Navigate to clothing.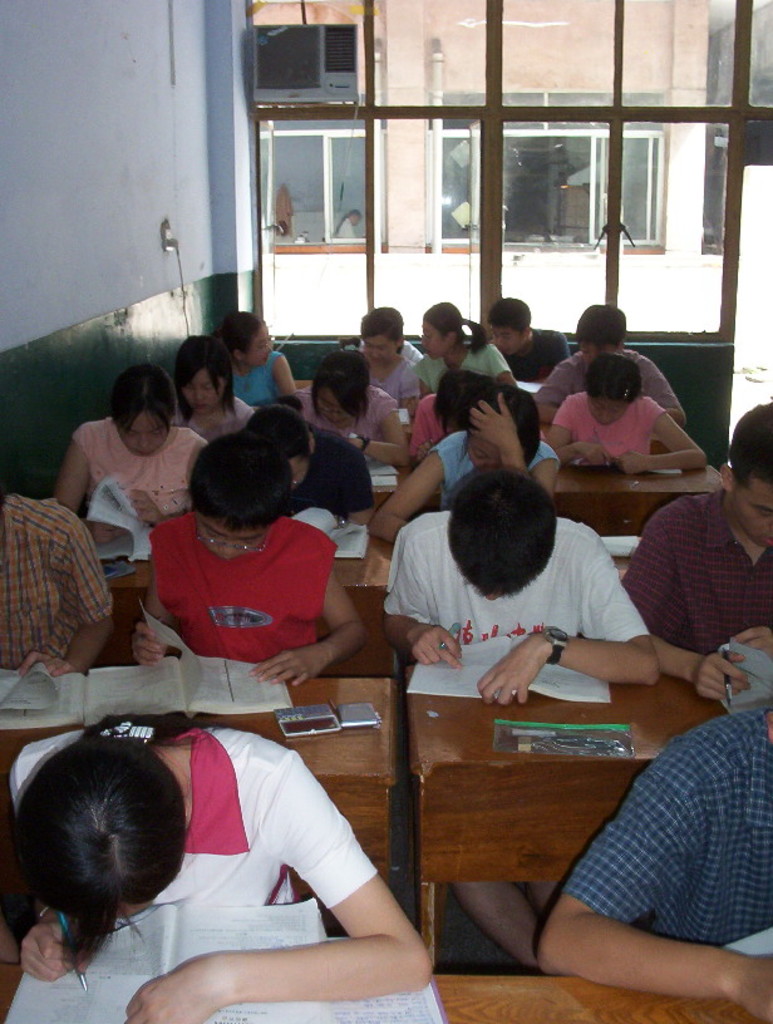
Navigation target: {"x1": 532, "y1": 349, "x2": 678, "y2": 417}.
